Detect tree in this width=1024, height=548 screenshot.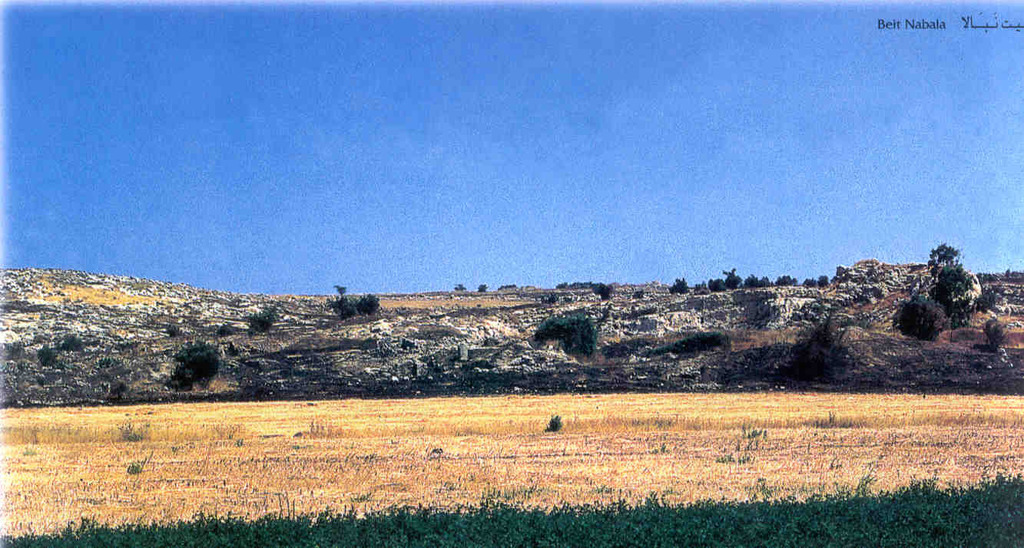
Detection: select_region(668, 278, 696, 292).
